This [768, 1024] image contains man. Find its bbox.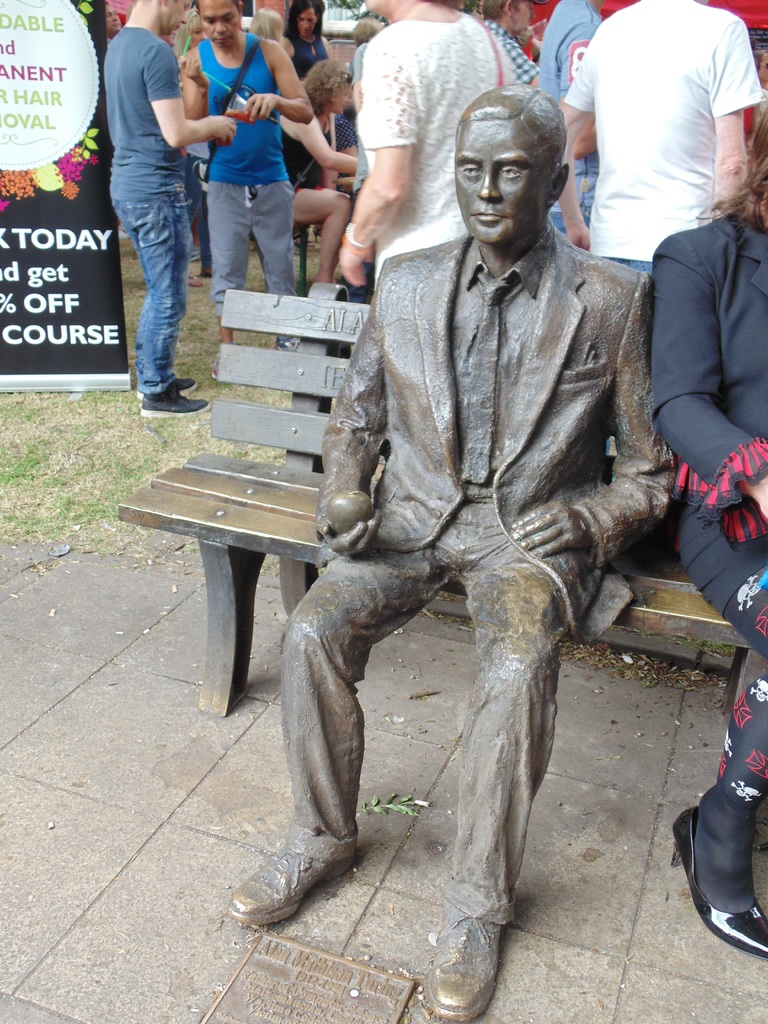
[x1=97, y1=0, x2=244, y2=424].
